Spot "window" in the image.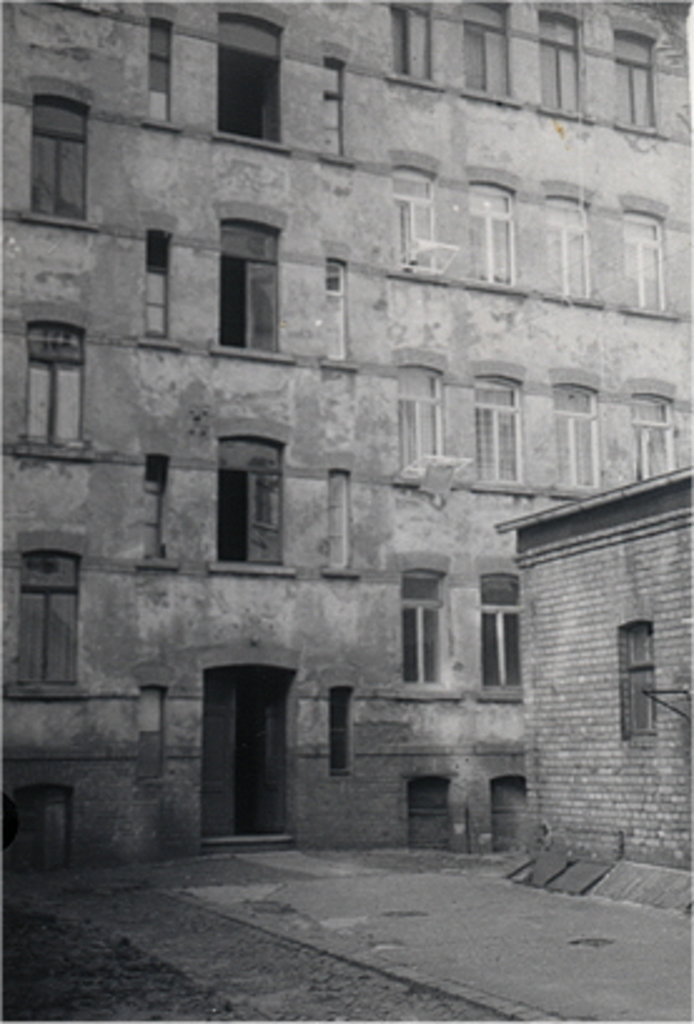
"window" found at (x1=218, y1=220, x2=283, y2=358).
